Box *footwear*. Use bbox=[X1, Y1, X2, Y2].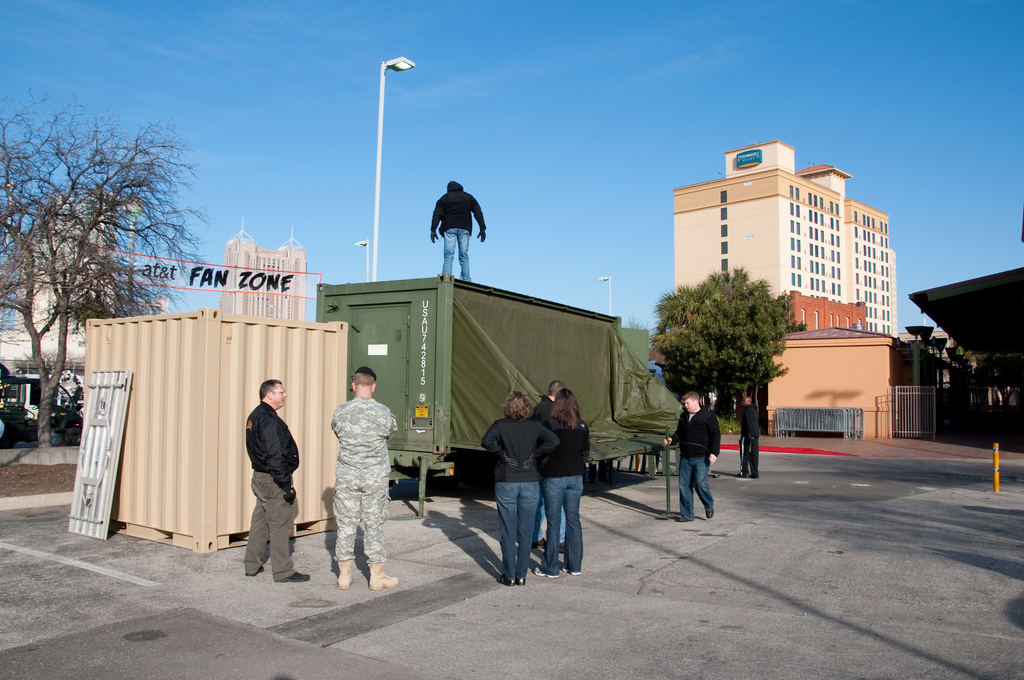
bbox=[252, 565, 269, 575].
